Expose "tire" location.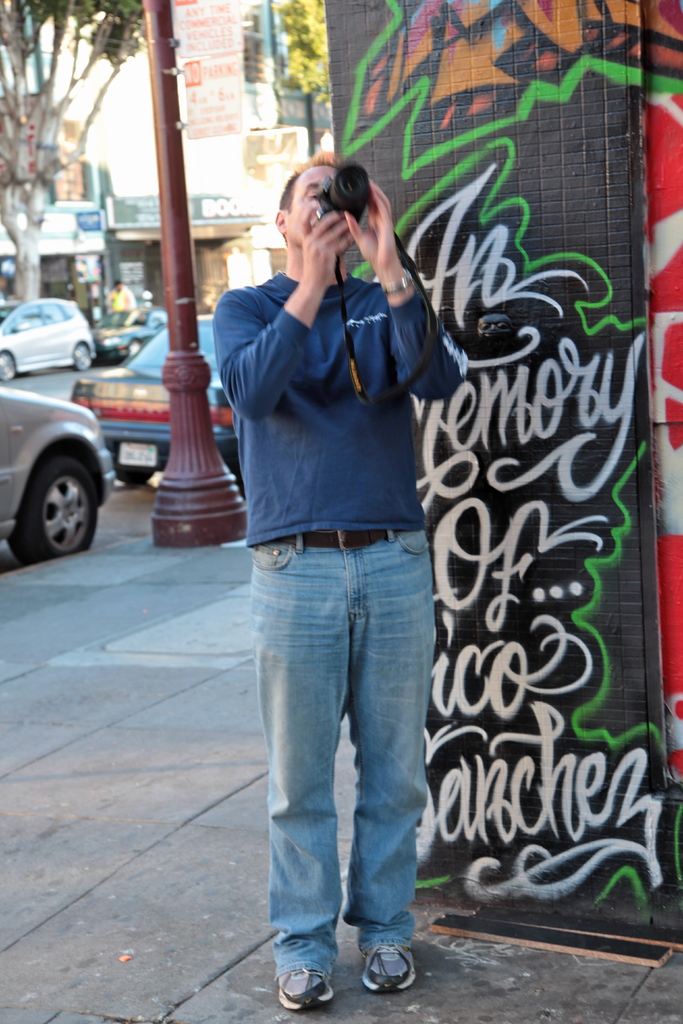
Exposed at [69, 342, 91, 372].
